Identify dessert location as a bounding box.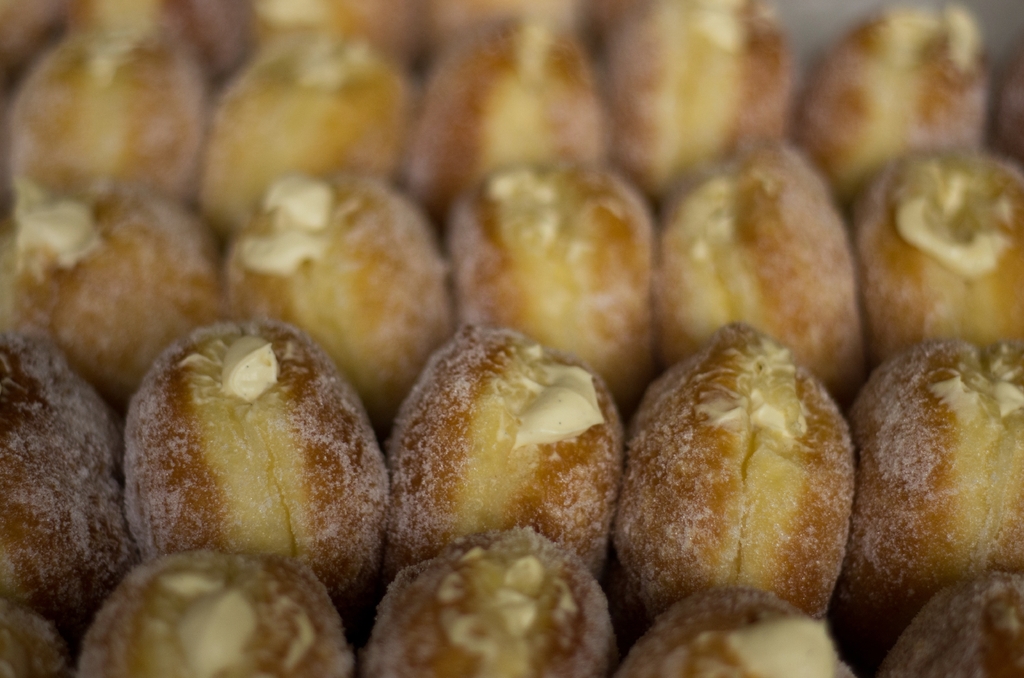
<box>0,179,255,406</box>.
